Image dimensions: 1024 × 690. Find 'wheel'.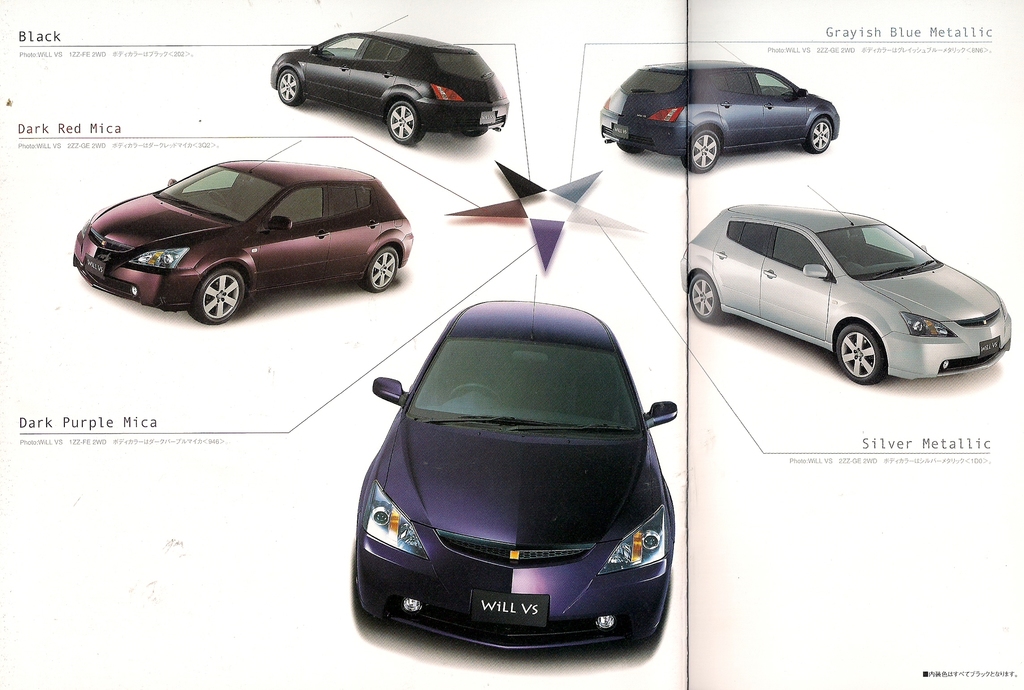
{"left": 189, "top": 262, "right": 246, "bottom": 324}.
